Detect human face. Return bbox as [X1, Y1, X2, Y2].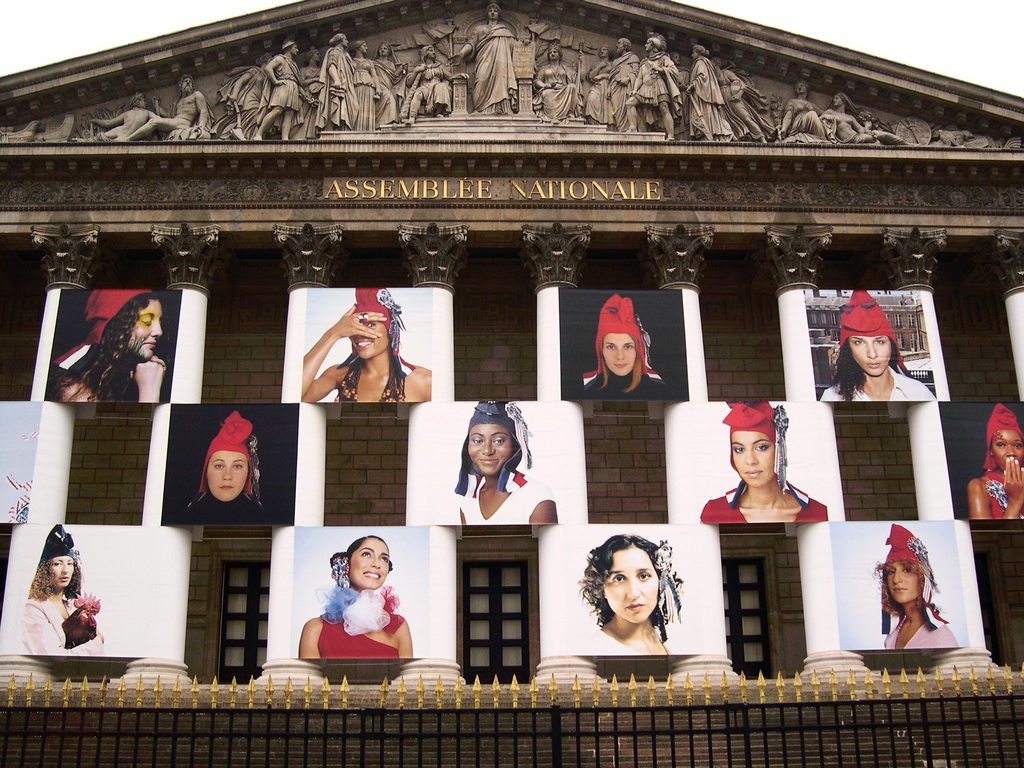
[888, 560, 920, 602].
